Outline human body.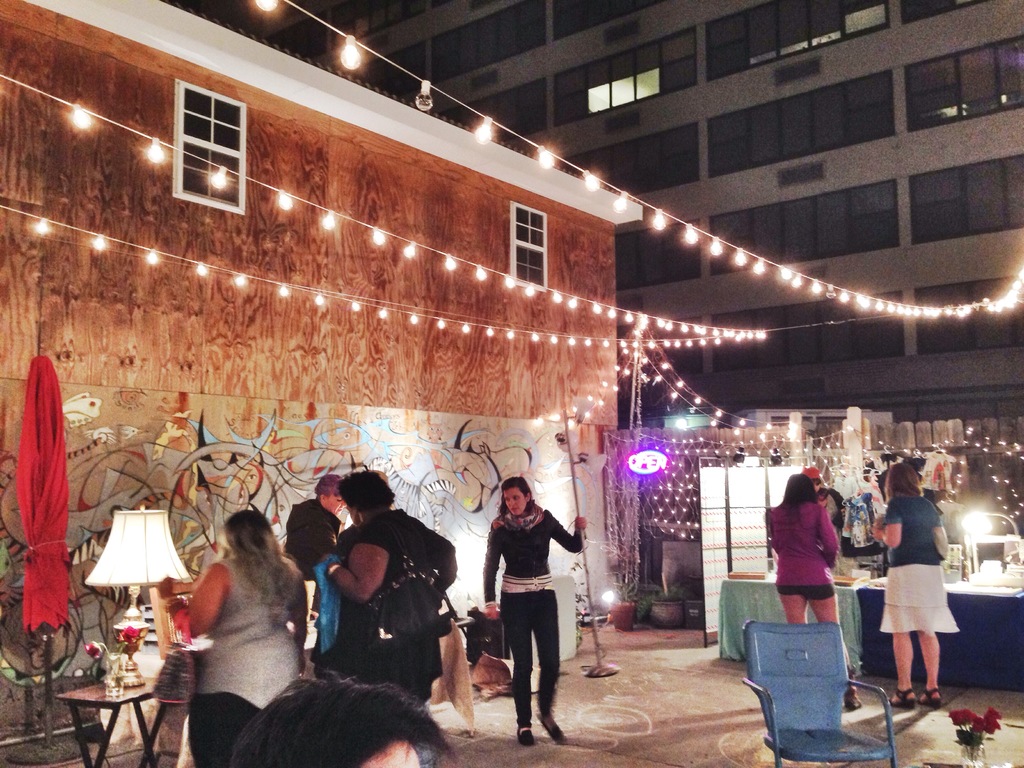
Outline: Rect(484, 476, 585, 748).
